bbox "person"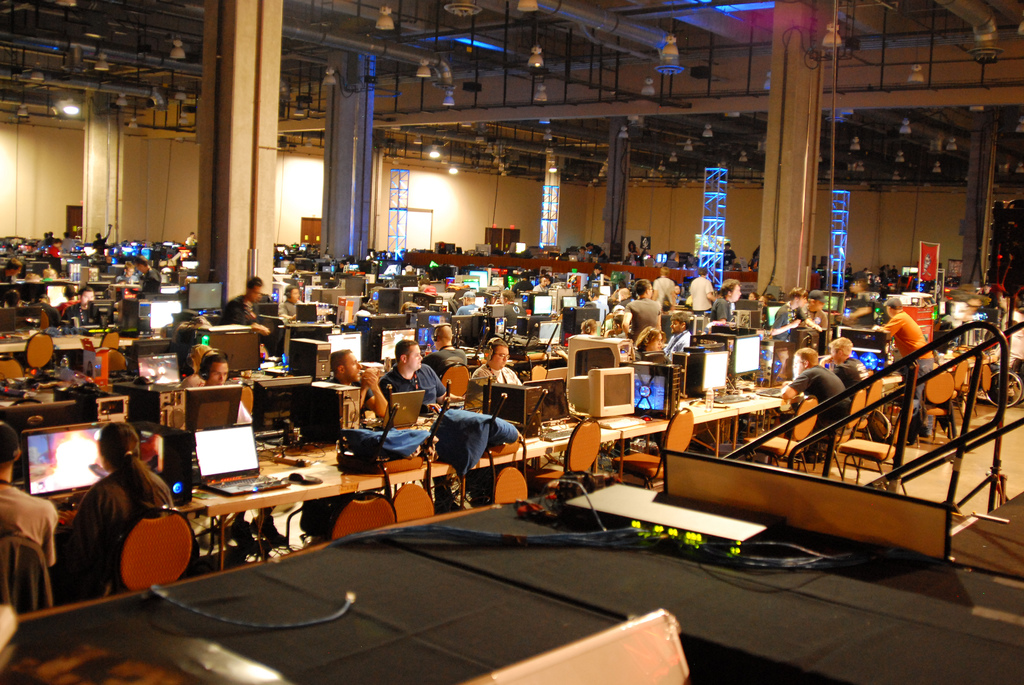
(776,347,856,454)
